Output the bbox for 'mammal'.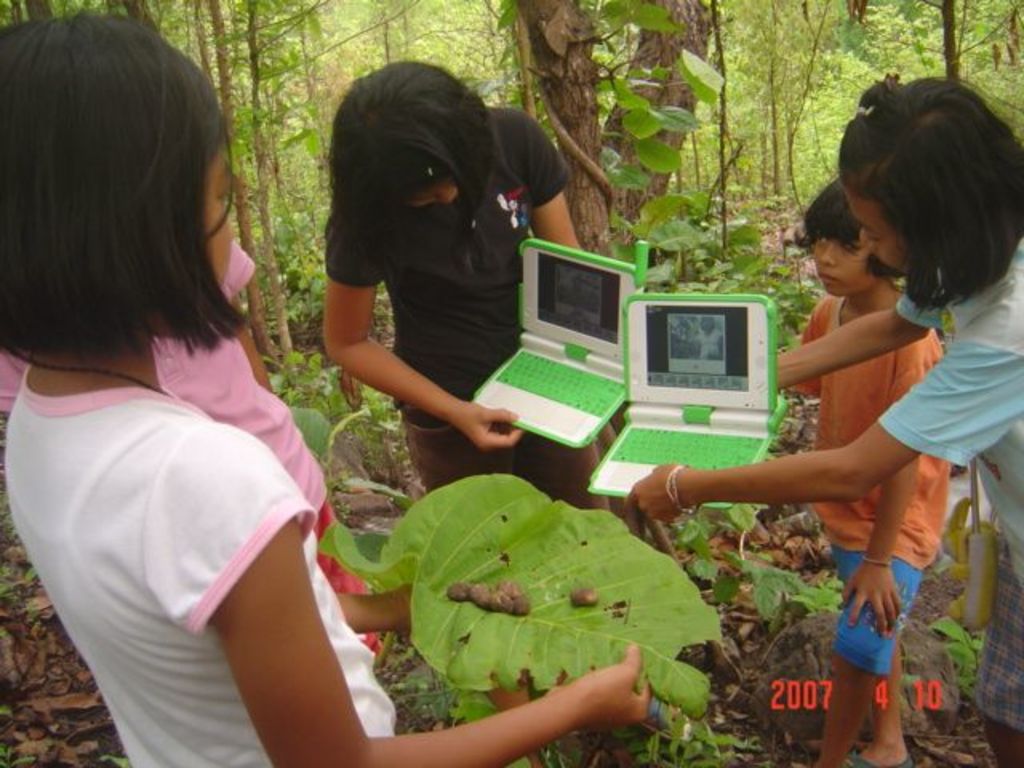
locate(0, 238, 384, 661).
